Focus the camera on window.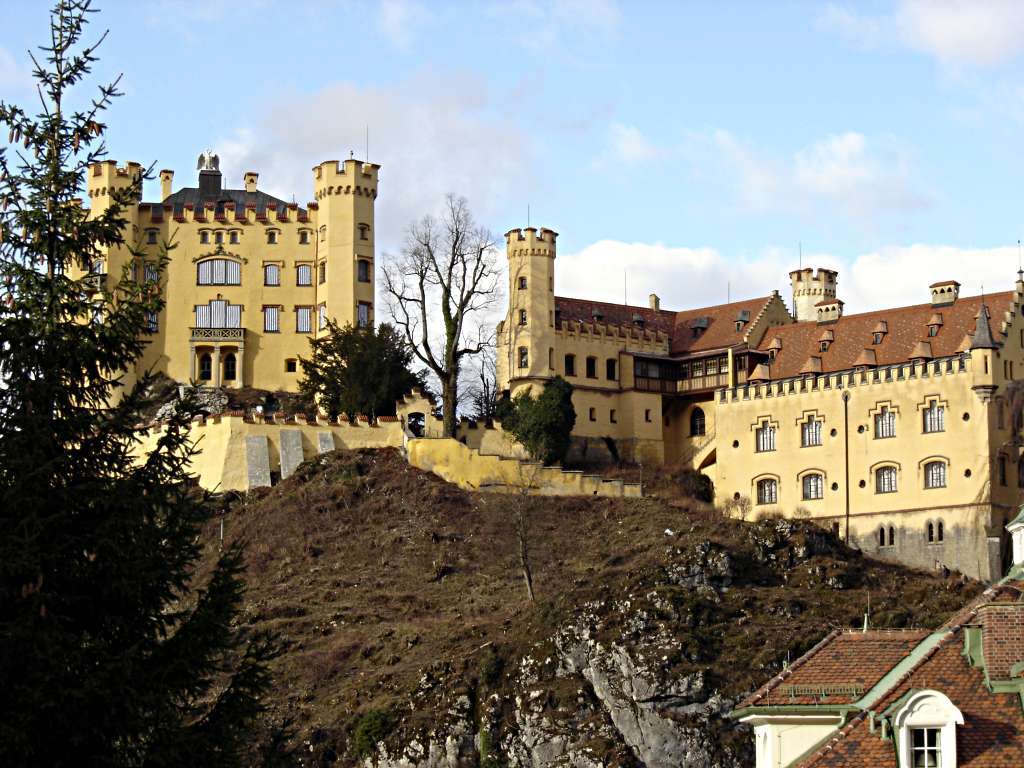
Focus region: box=[925, 519, 946, 544].
